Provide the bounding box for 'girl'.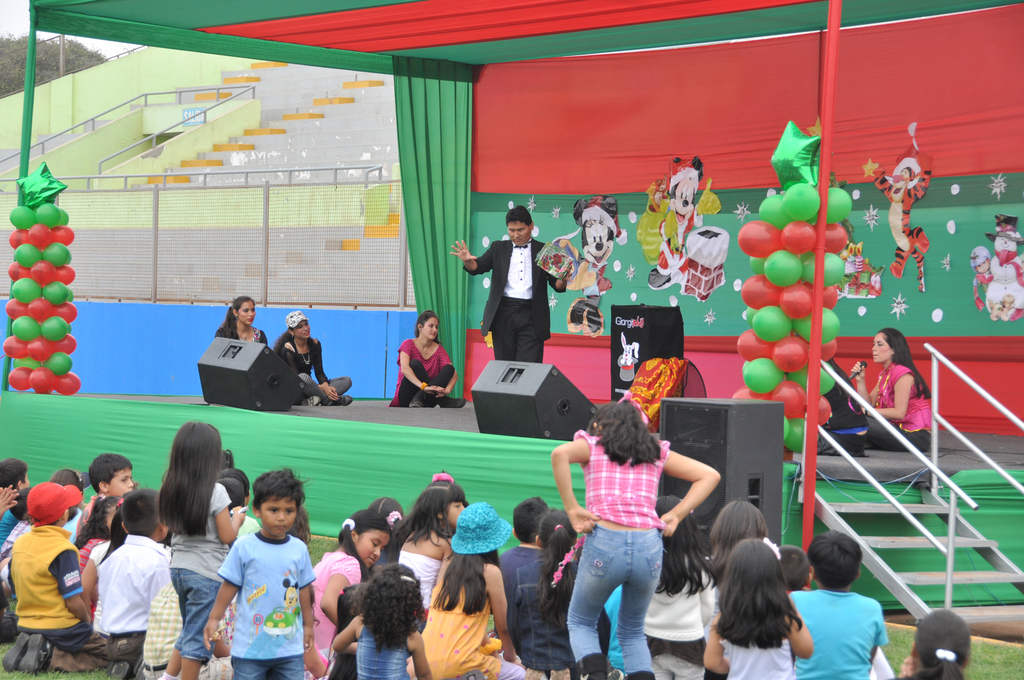
locate(411, 500, 524, 678).
